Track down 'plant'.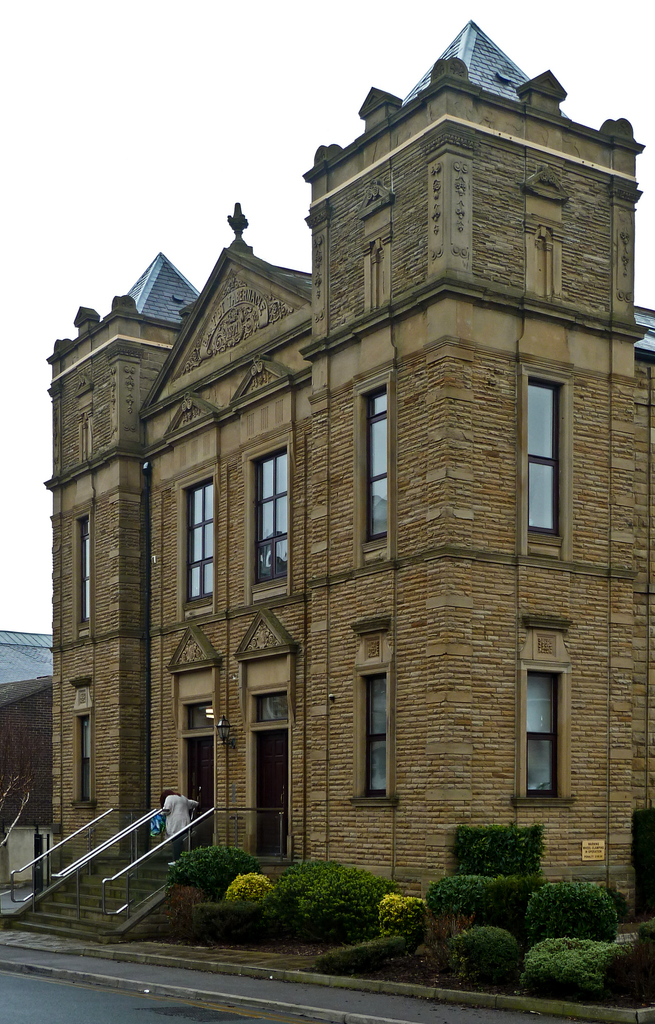
Tracked to x1=0 y1=772 x2=31 y2=852.
